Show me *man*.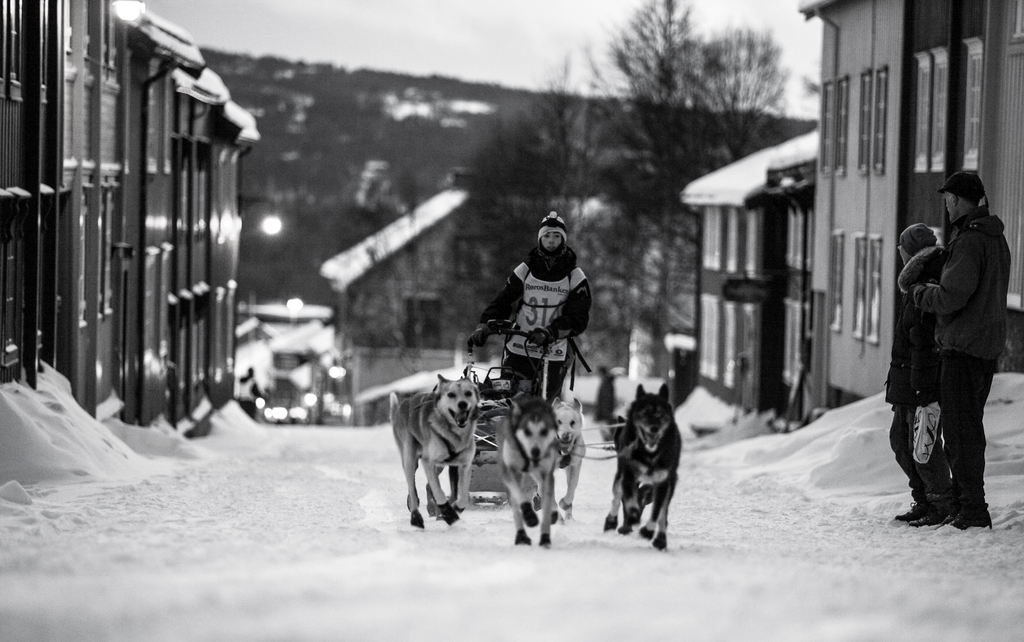
*man* is here: l=468, t=215, r=591, b=395.
